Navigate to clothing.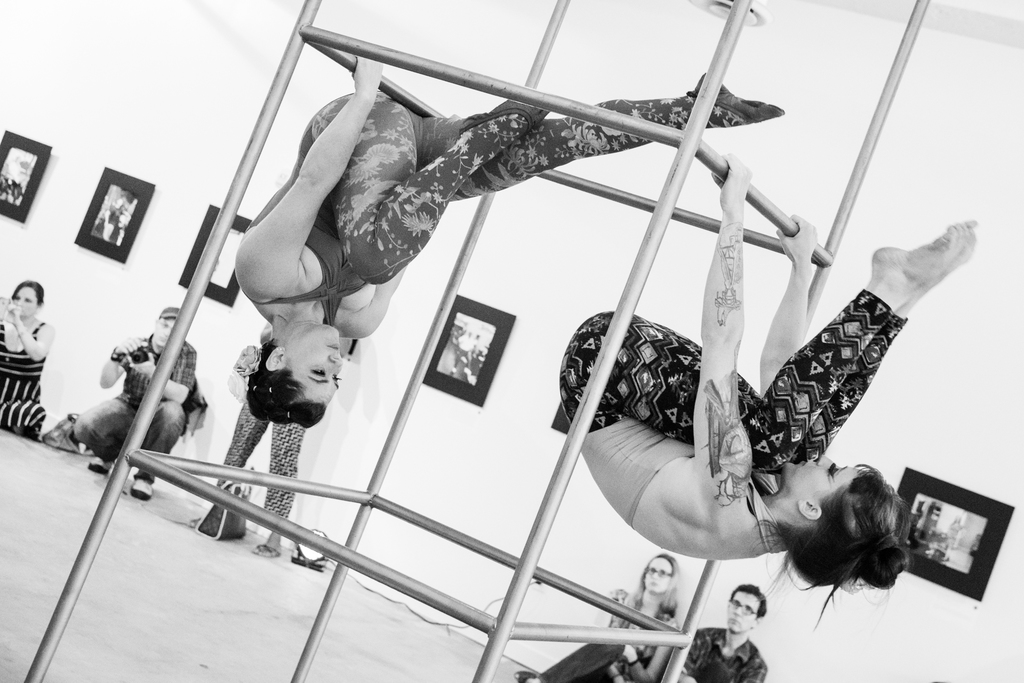
Navigation target: pyautogui.locateOnScreen(72, 340, 199, 471).
